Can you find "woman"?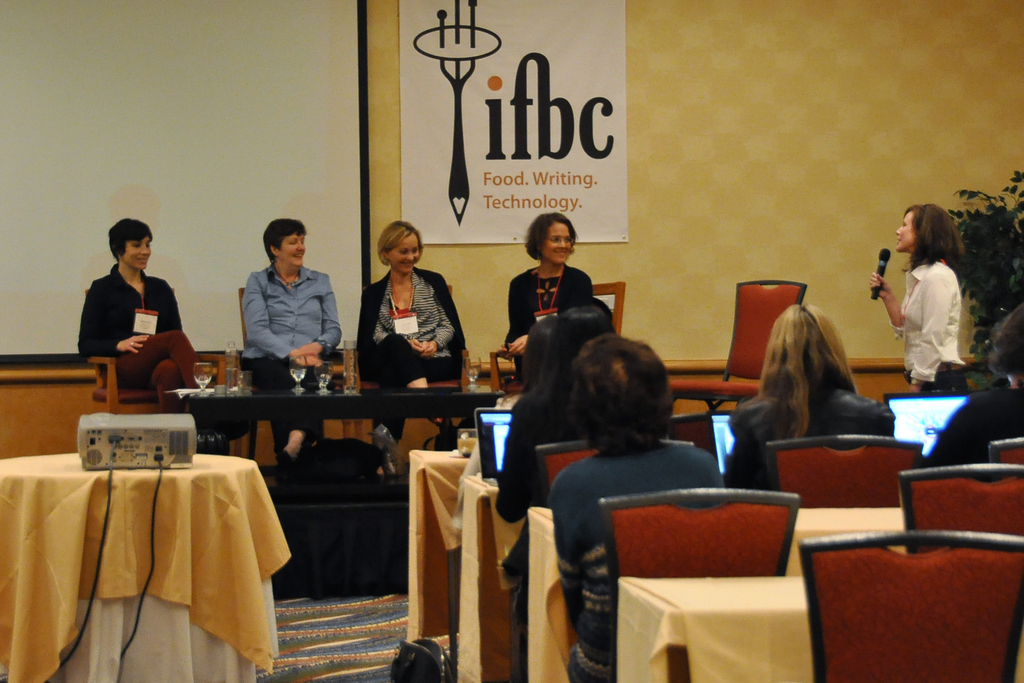
Yes, bounding box: box(504, 333, 725, 682).
